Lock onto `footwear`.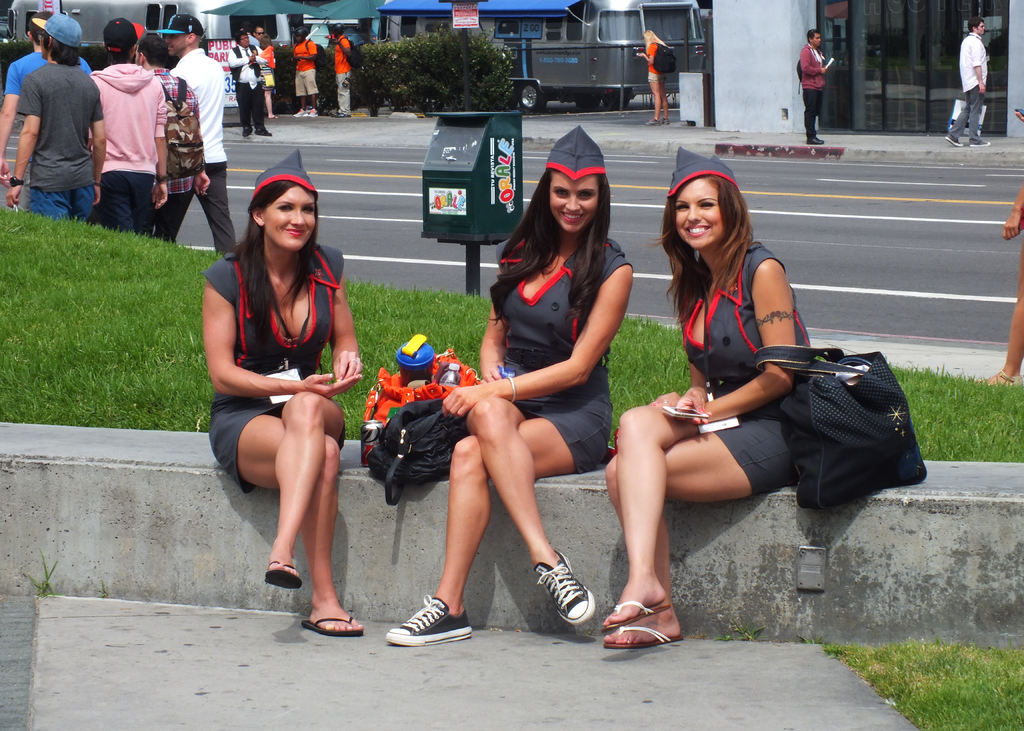
Locked: [x1=945, y1=132, x2=963, y2=150].
